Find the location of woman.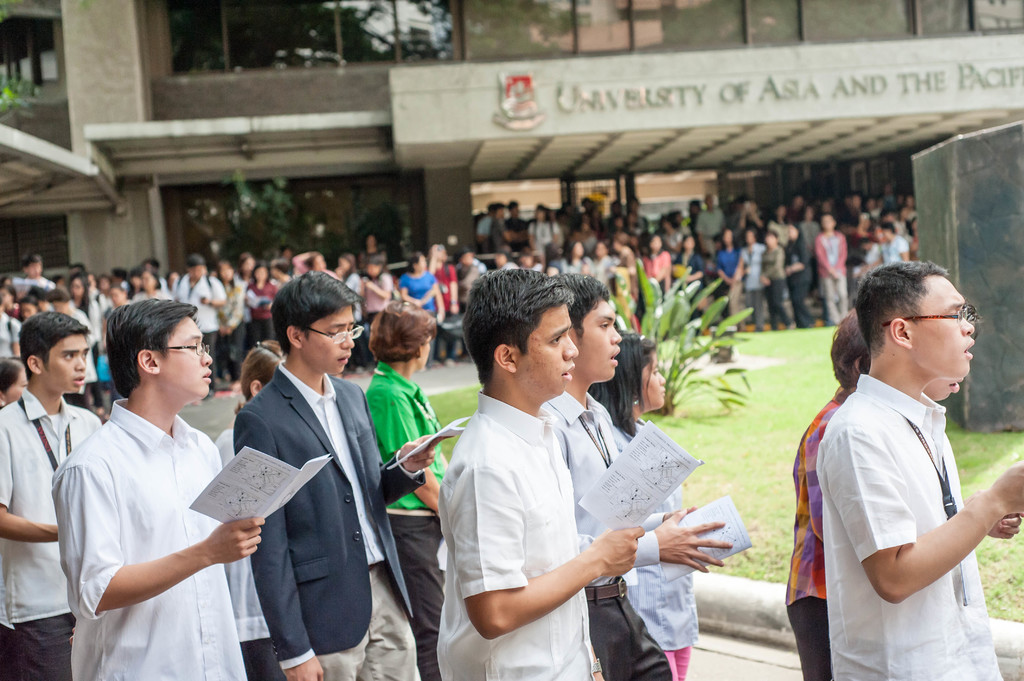
Location: (x1=592, y1=241, x2=608, y2=293).
